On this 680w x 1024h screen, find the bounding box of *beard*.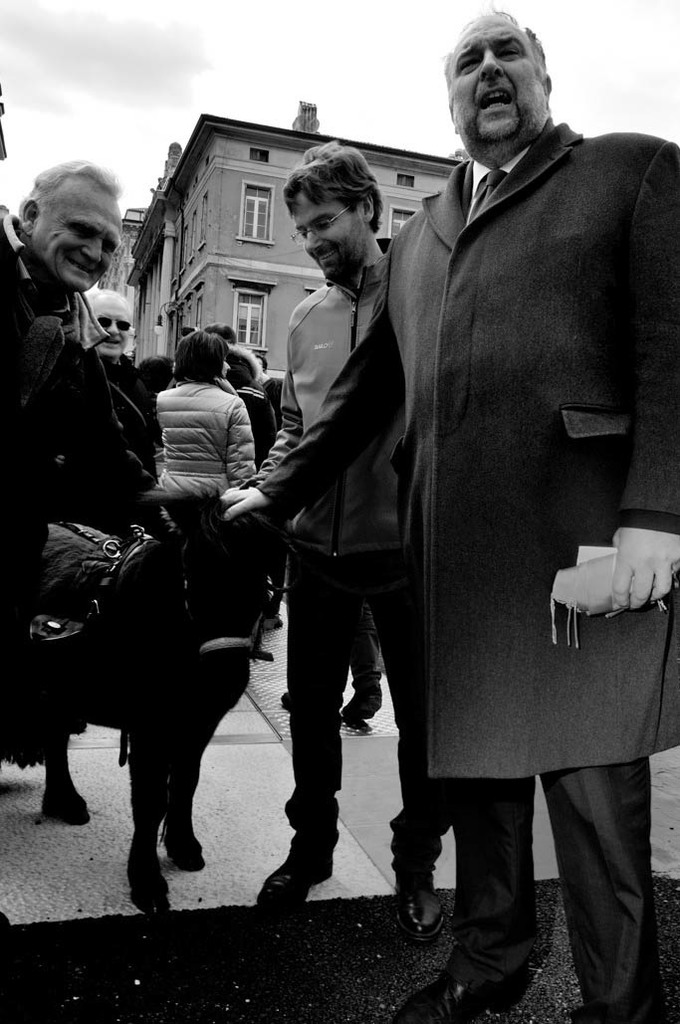
Bounding box: x1=311 y1=225 x2=367 y2=278.
